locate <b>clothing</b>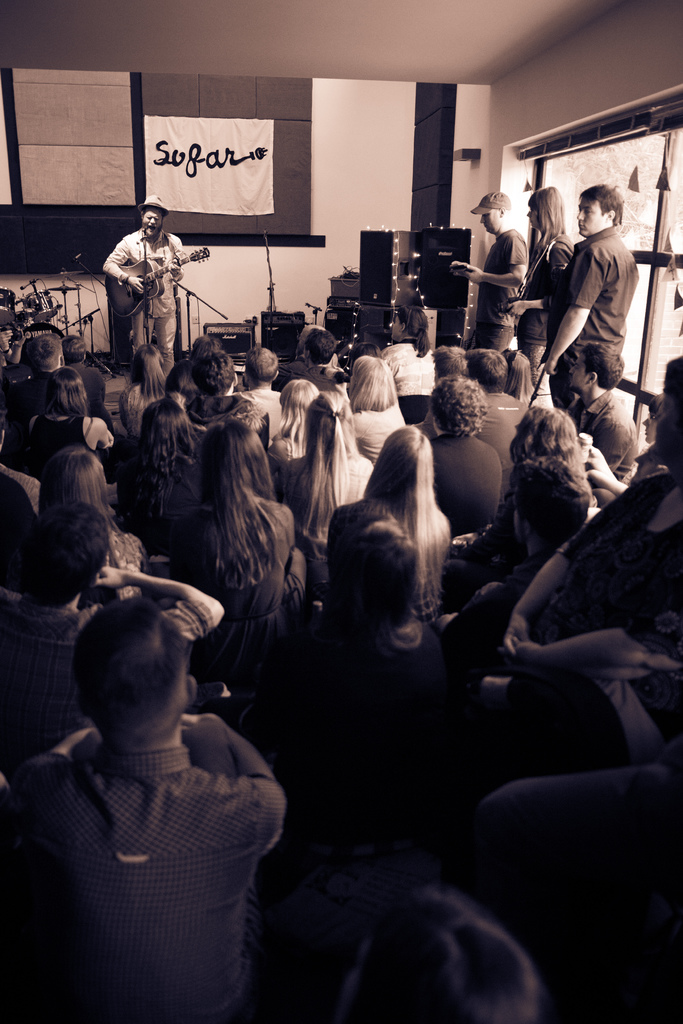
bbox=(520, 234, 575, 378)
